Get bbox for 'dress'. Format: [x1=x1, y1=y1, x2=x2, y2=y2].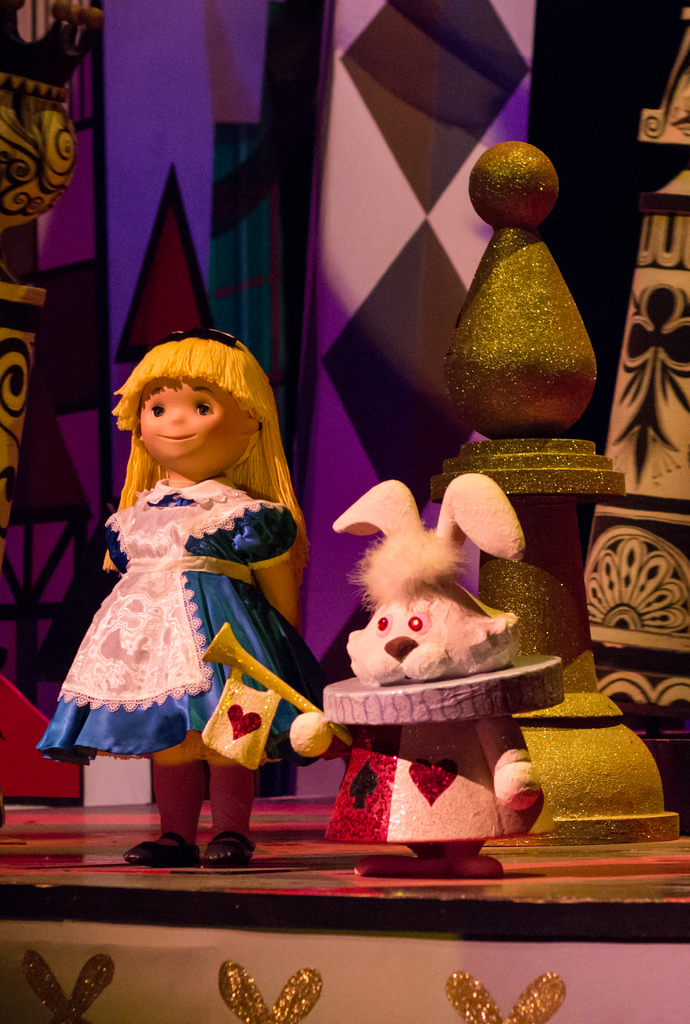
[x1=33, y1=482, x2=332, y2=764].
